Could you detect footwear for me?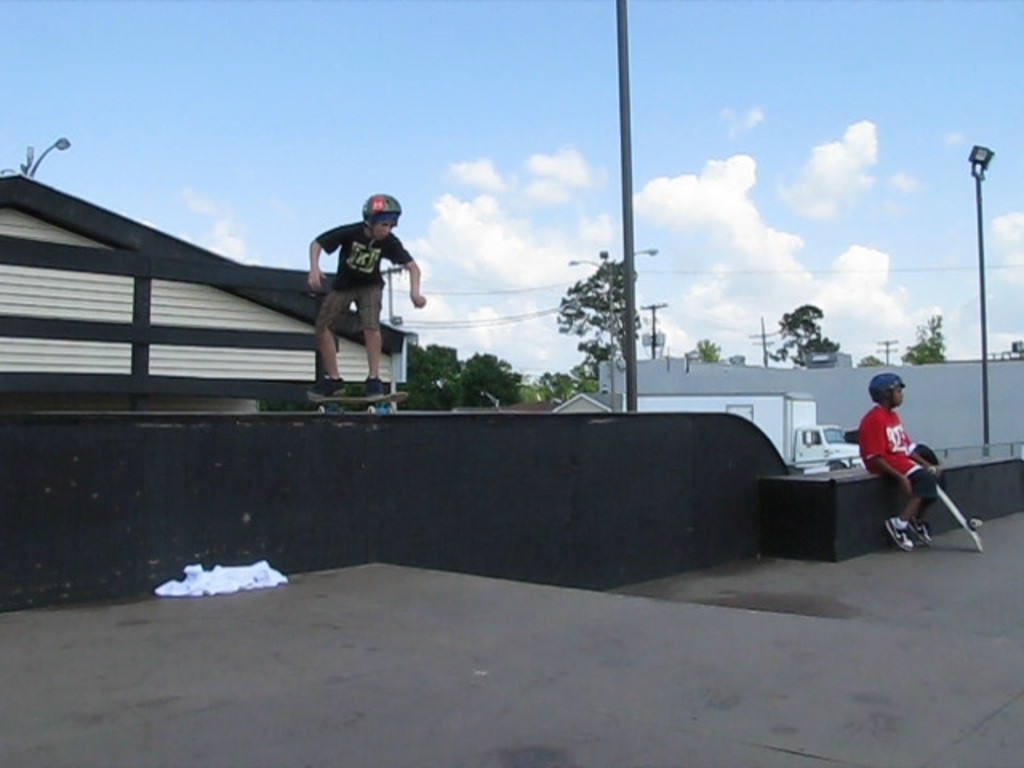
Detection result: left=912, top=518, right=930, bottom=547.
